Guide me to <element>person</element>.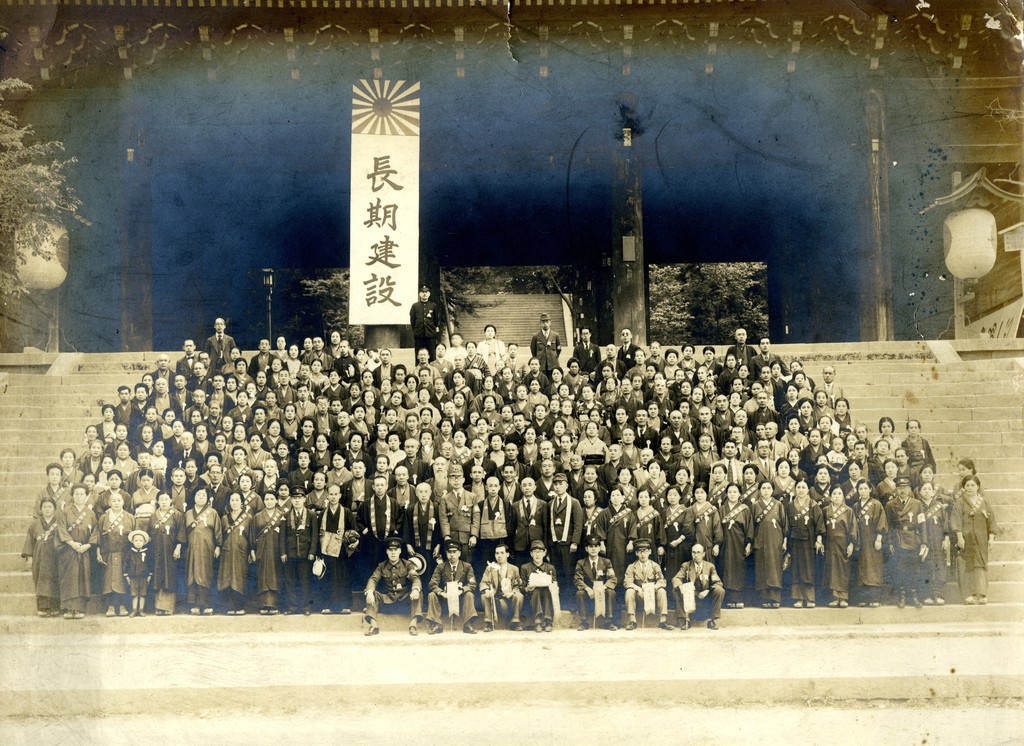
Guidance: box(573, 537, 619, 629).
